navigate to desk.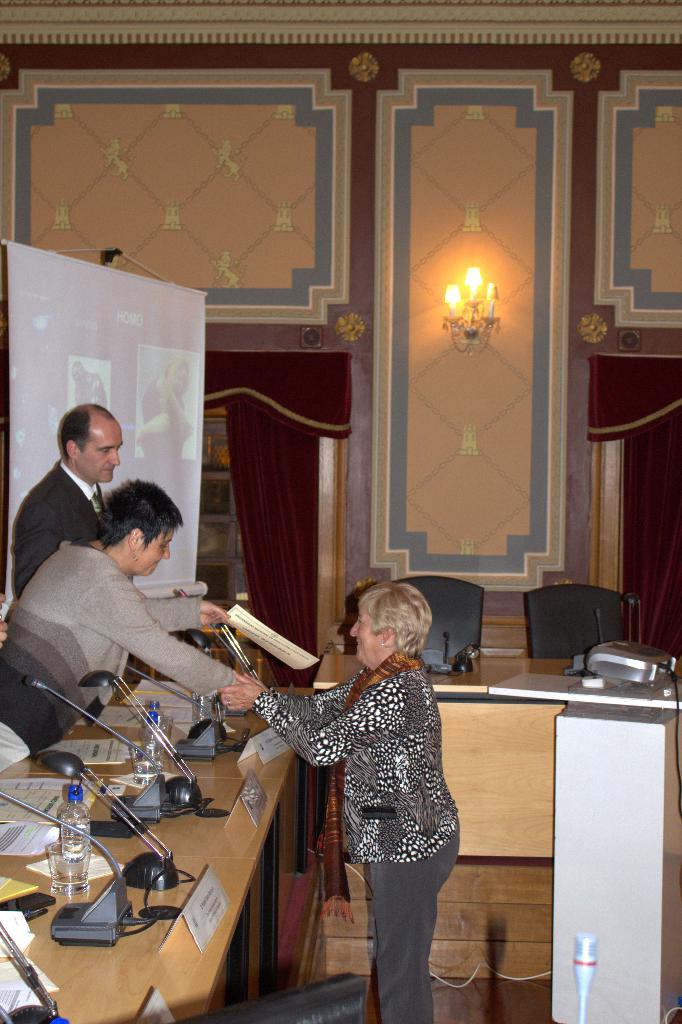
Navigation target: {"x1": 314, "y1": 653, "x2": 681, "y2": 860}.
